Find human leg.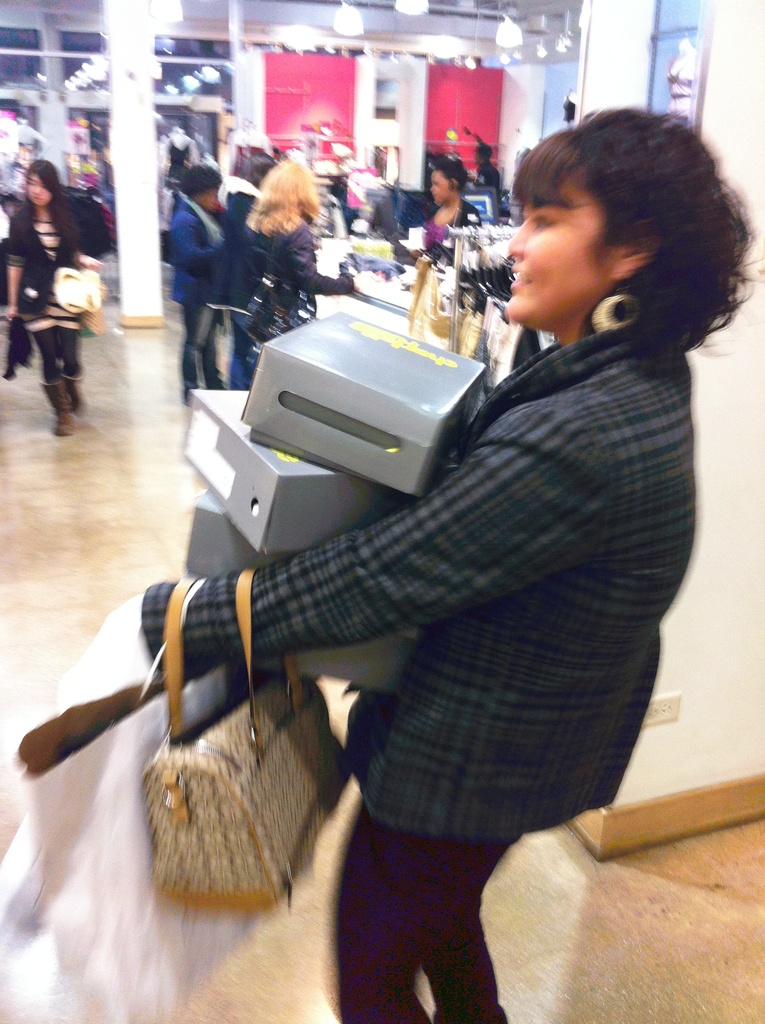
x1=334 y1=836 x2=518 y2=1023.
